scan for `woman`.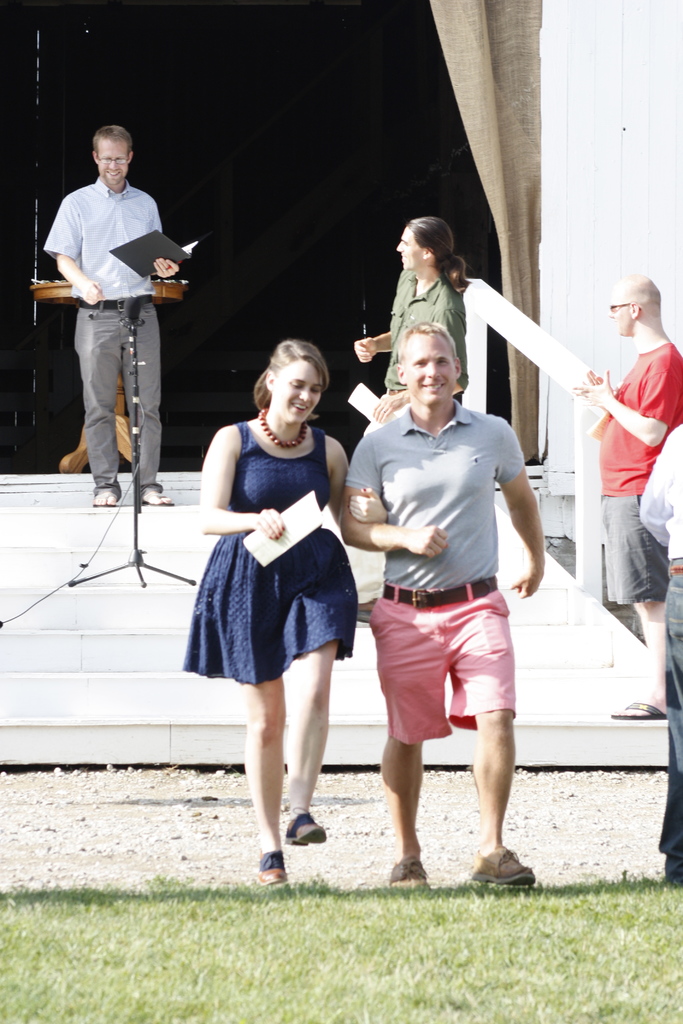
Scan result: [left=198, top=342, right=388, bottom=886].
